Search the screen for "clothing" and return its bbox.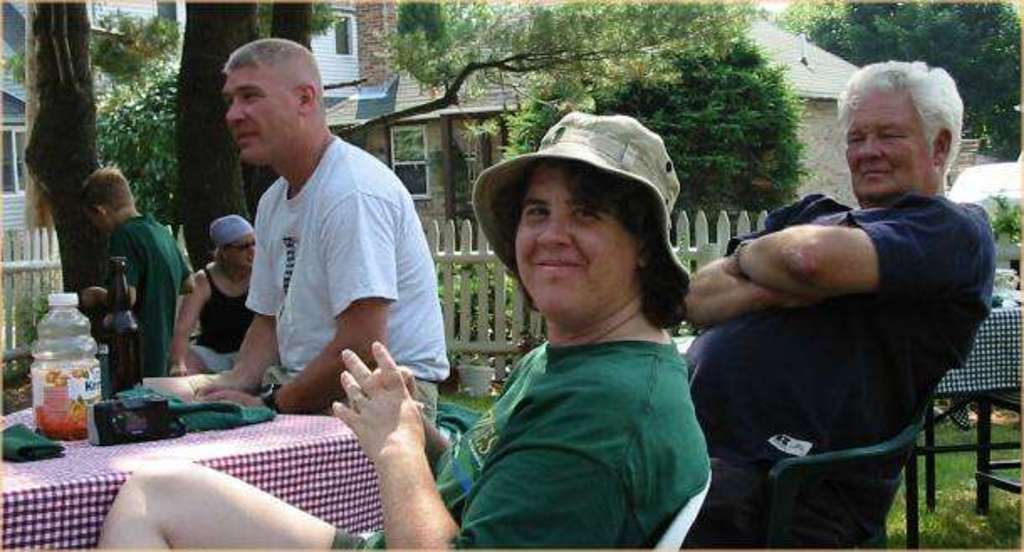
Found: <bbox>678, 193, 997, 550</bbox>.
